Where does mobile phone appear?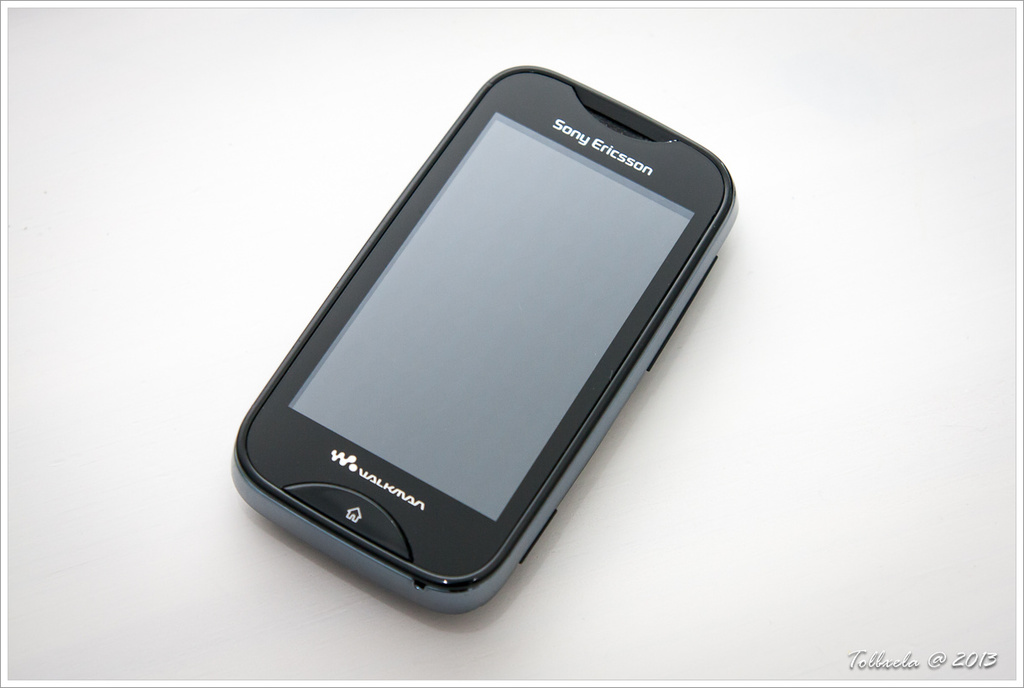
Appears at <box>227,67,740,617</box>.
